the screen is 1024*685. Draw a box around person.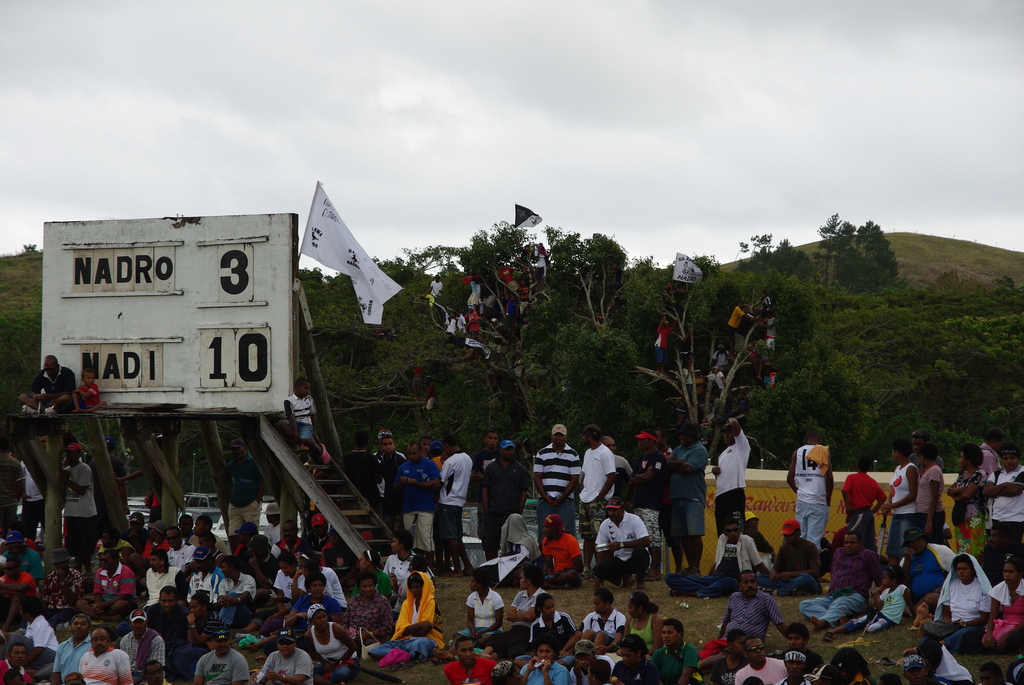
x1=220 y1=436 x2=266 y2=539.
